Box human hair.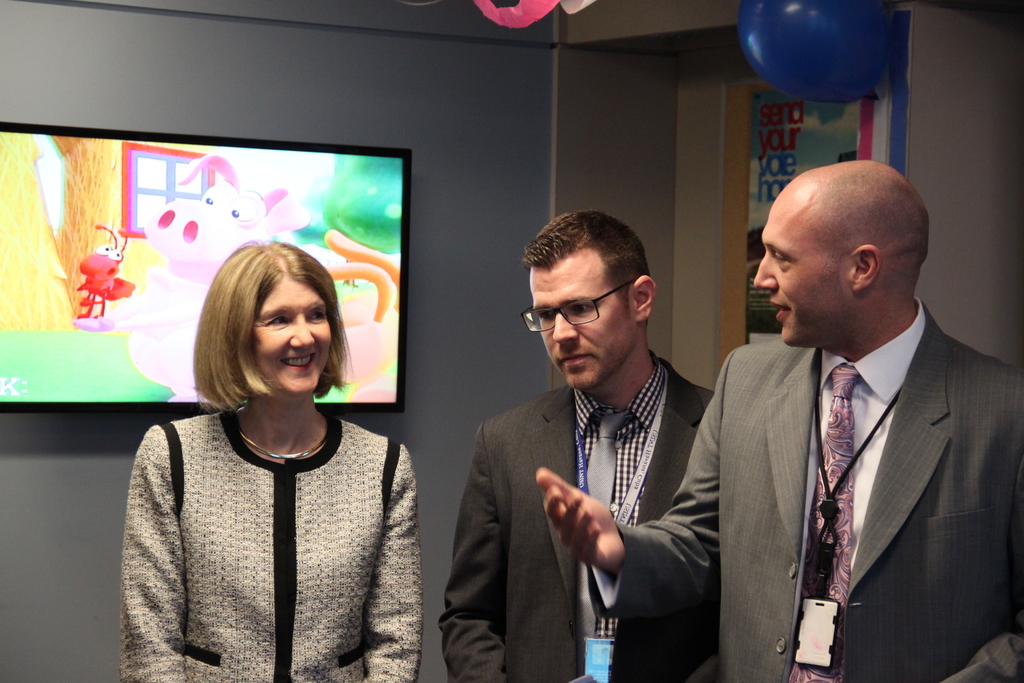
crop(181, 241, 350, 447).
